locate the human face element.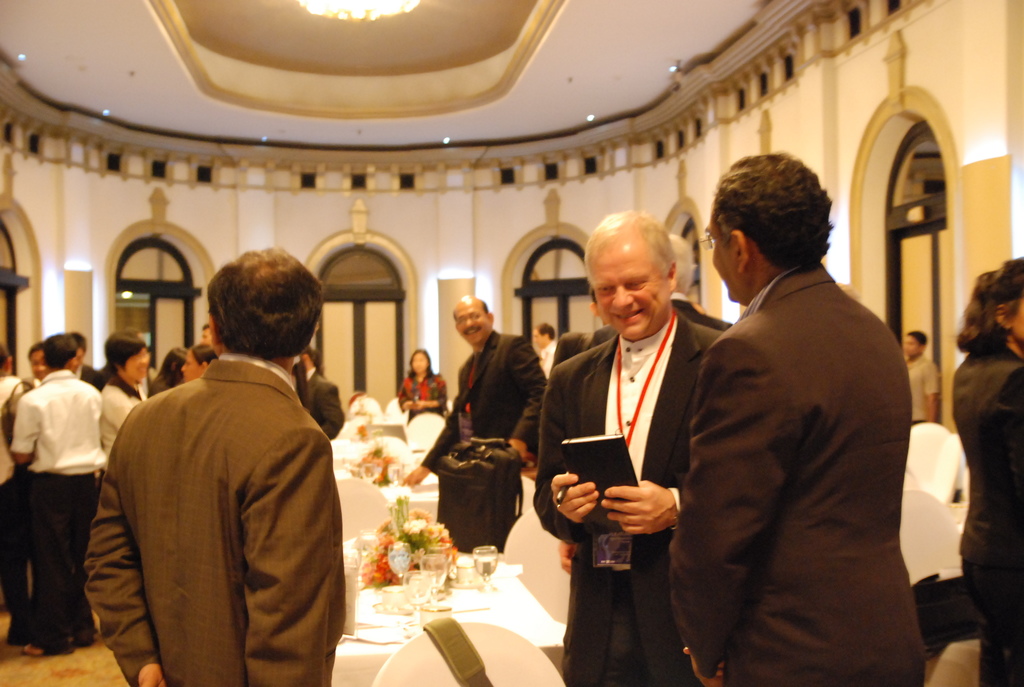
Element bbox: x1=123, y1=348, x2=149, y2=381.
